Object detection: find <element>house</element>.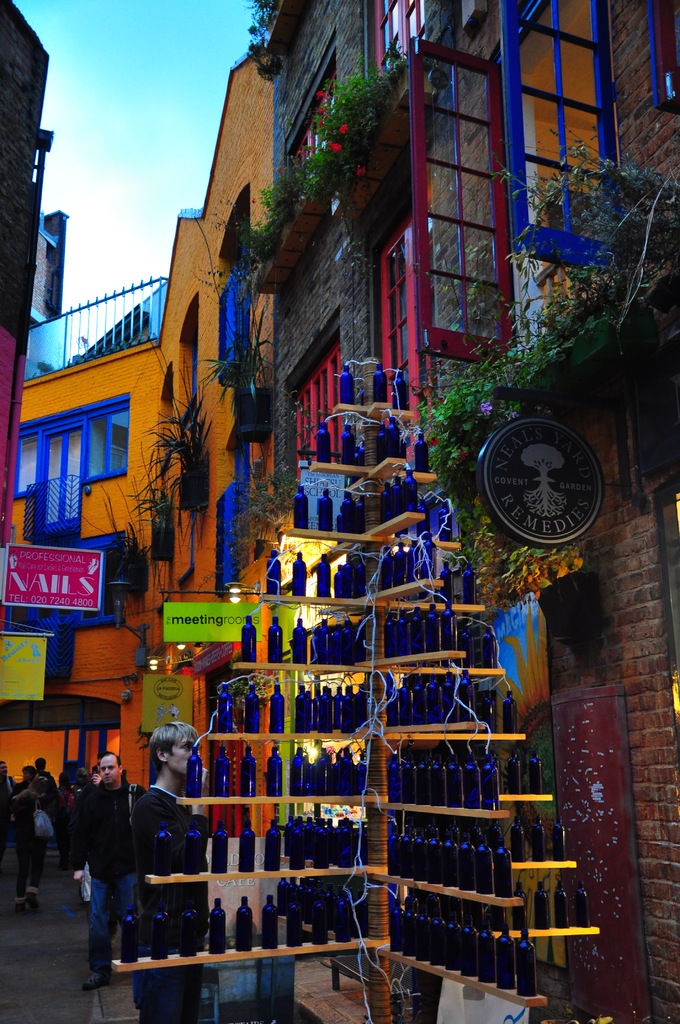
Rect(0, 0, 56, 633).
